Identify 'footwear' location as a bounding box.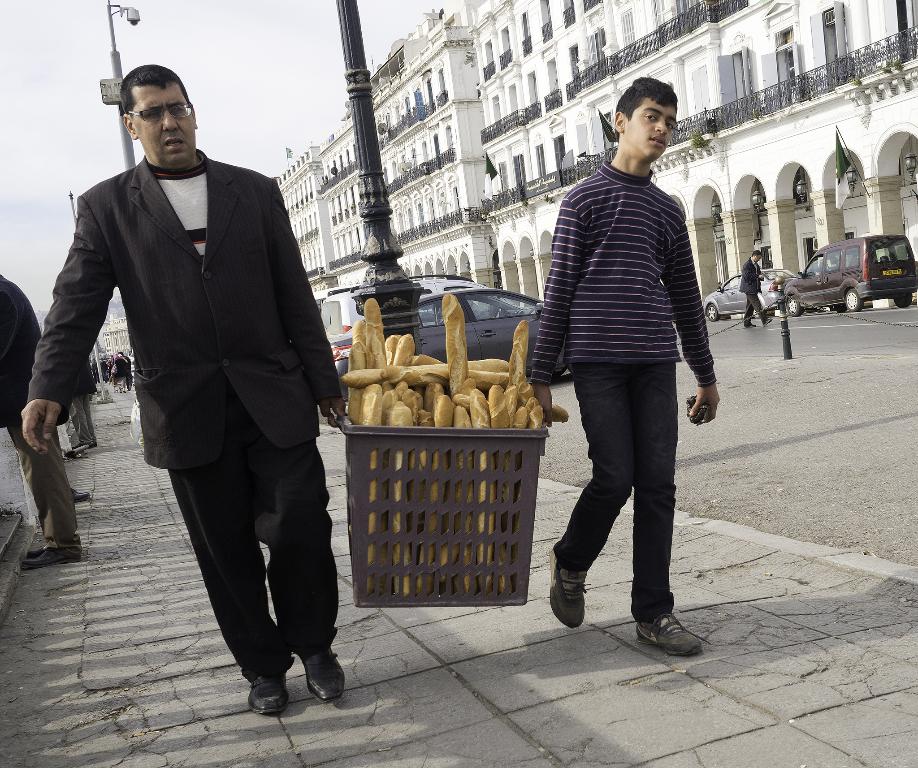
region(745, 322, 757, 328).
